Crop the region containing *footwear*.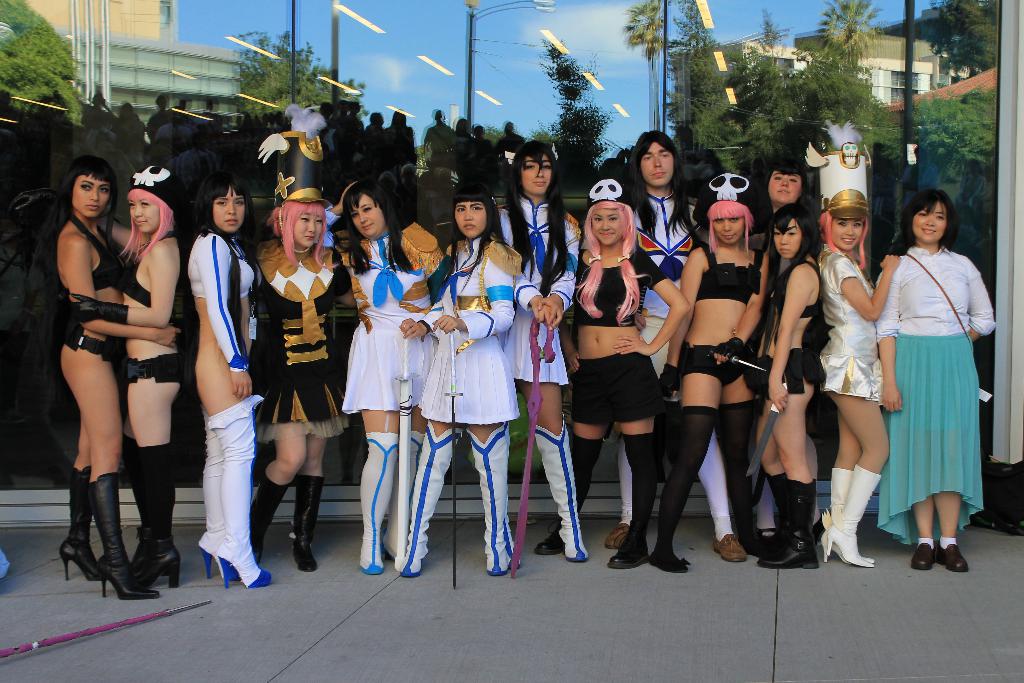
Crop region: bbox=(248, 465, 289, 567).
